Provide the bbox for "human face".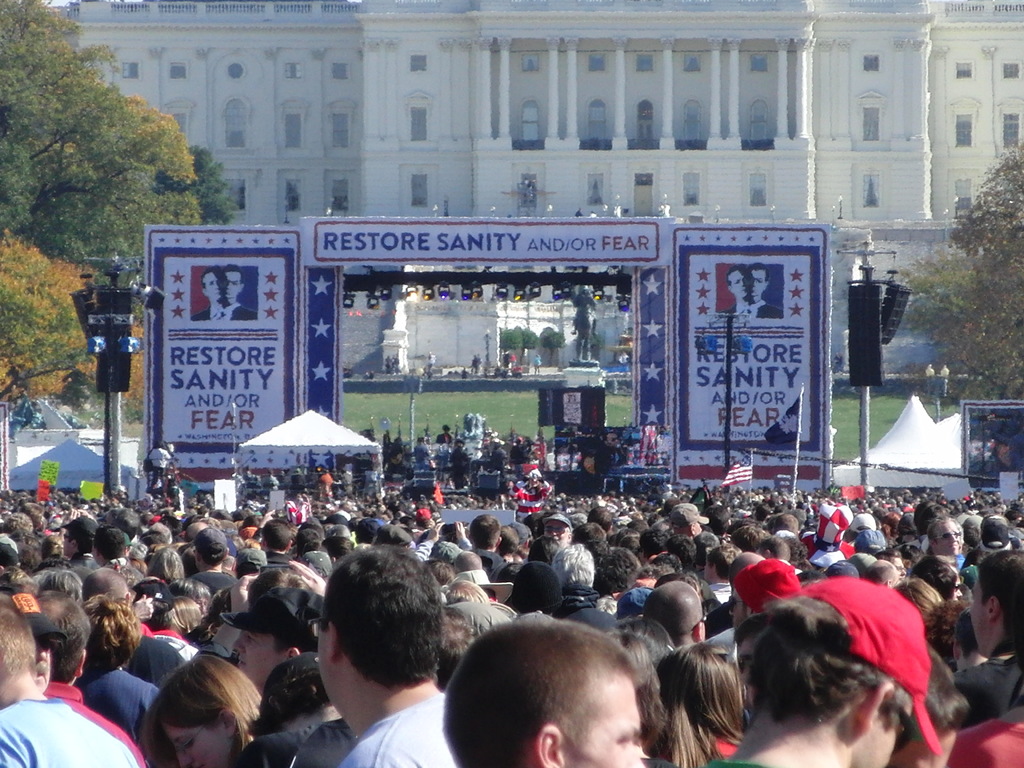
locate(231, 634, 284, 680).
